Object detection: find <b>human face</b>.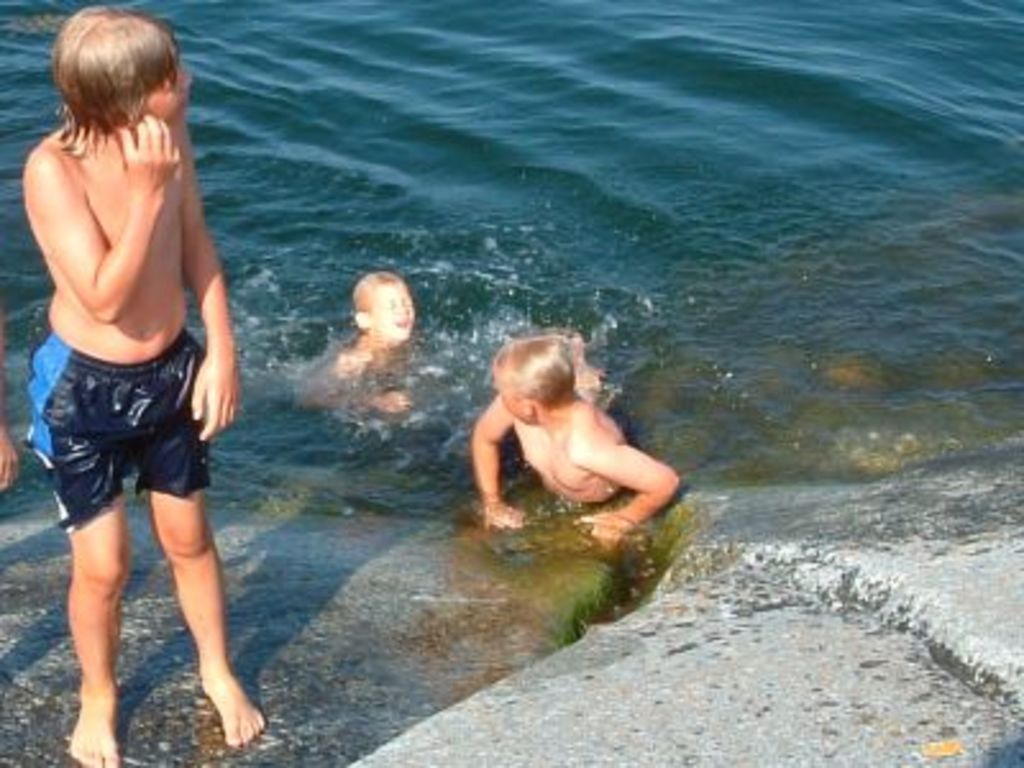
bbox=[141, 64, 189, 123].
